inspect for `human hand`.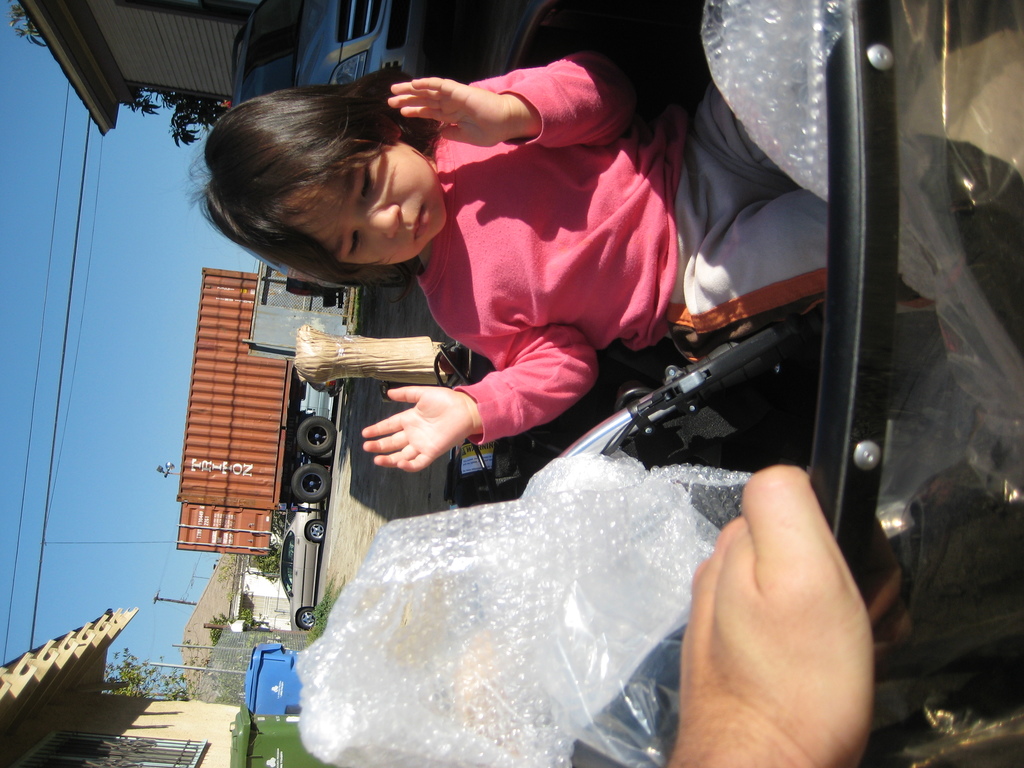
Inspection: locate(376, 70, 556, 172).
